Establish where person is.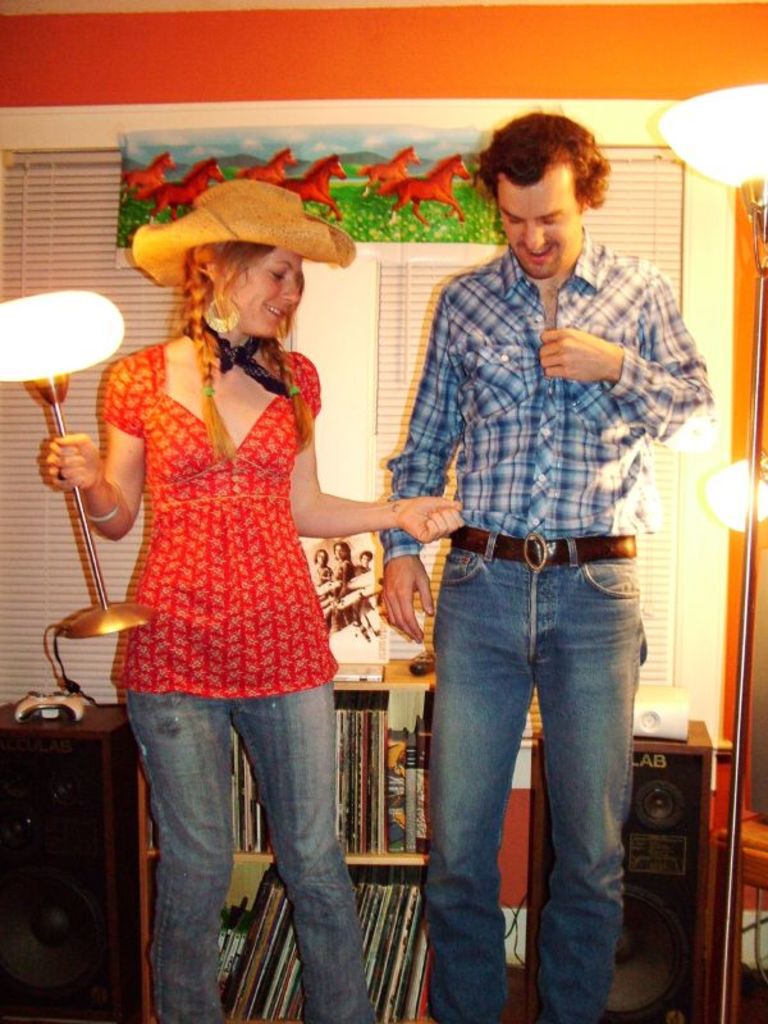
Established at [x1=310, y1=545, x2=335, y2=586].
